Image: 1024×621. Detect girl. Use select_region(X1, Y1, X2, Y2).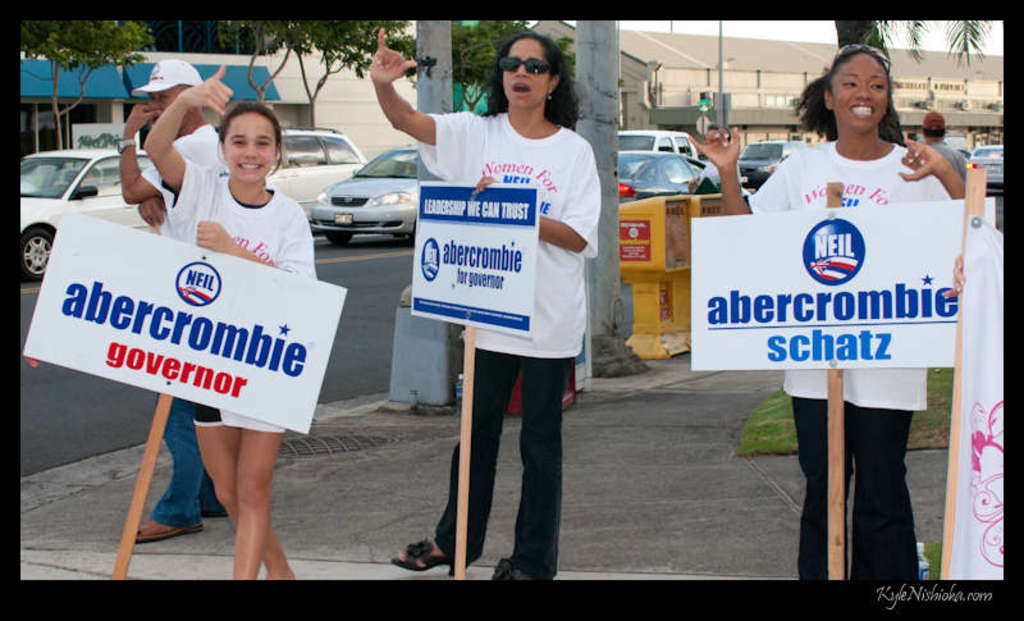
select_region(141, 63, 297, 579).
